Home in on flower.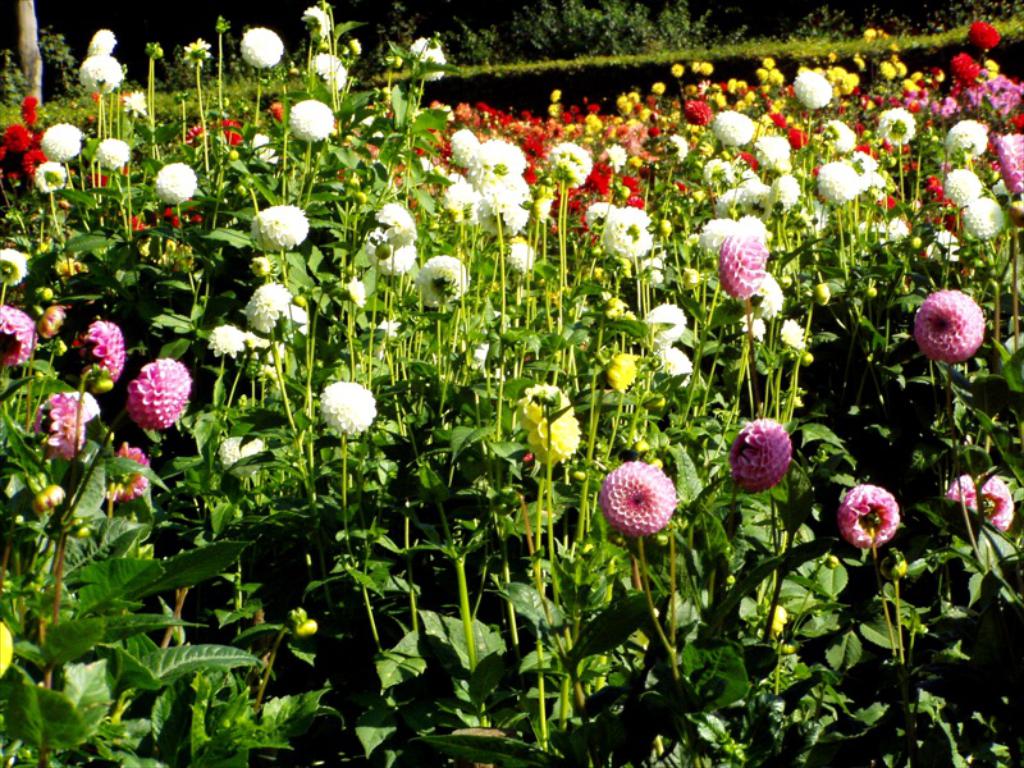
Homed in at select_region(292, 609, 325, 635).
